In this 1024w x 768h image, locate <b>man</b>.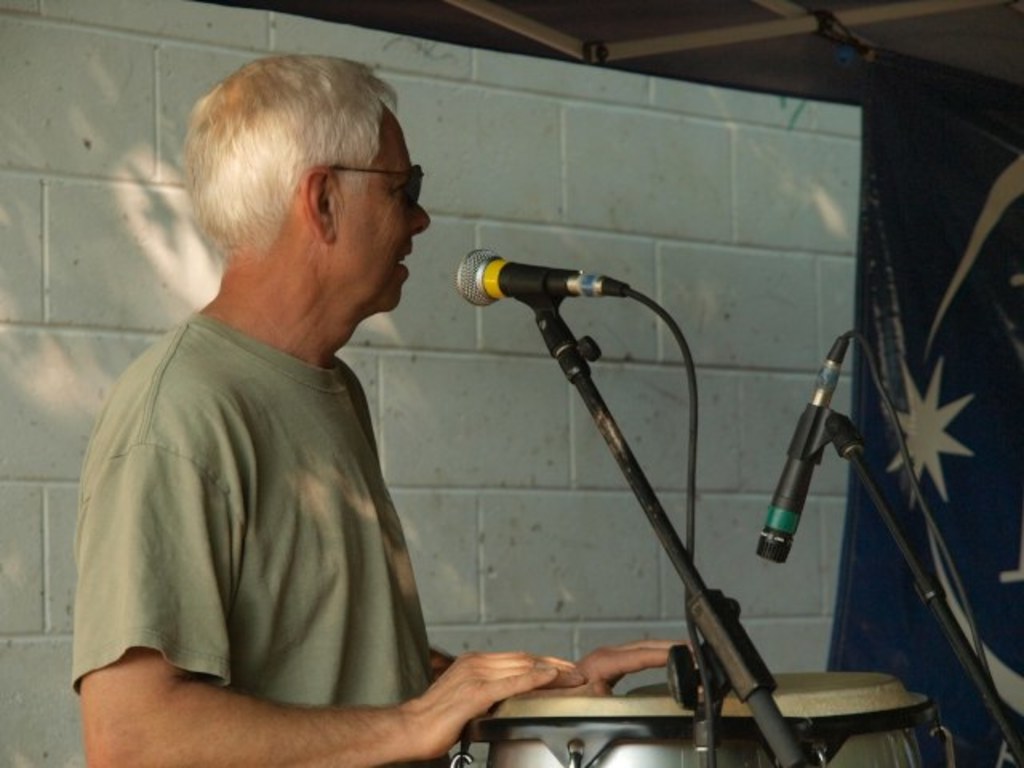
Bounding box: select_region(69, 62, 512, 758).
